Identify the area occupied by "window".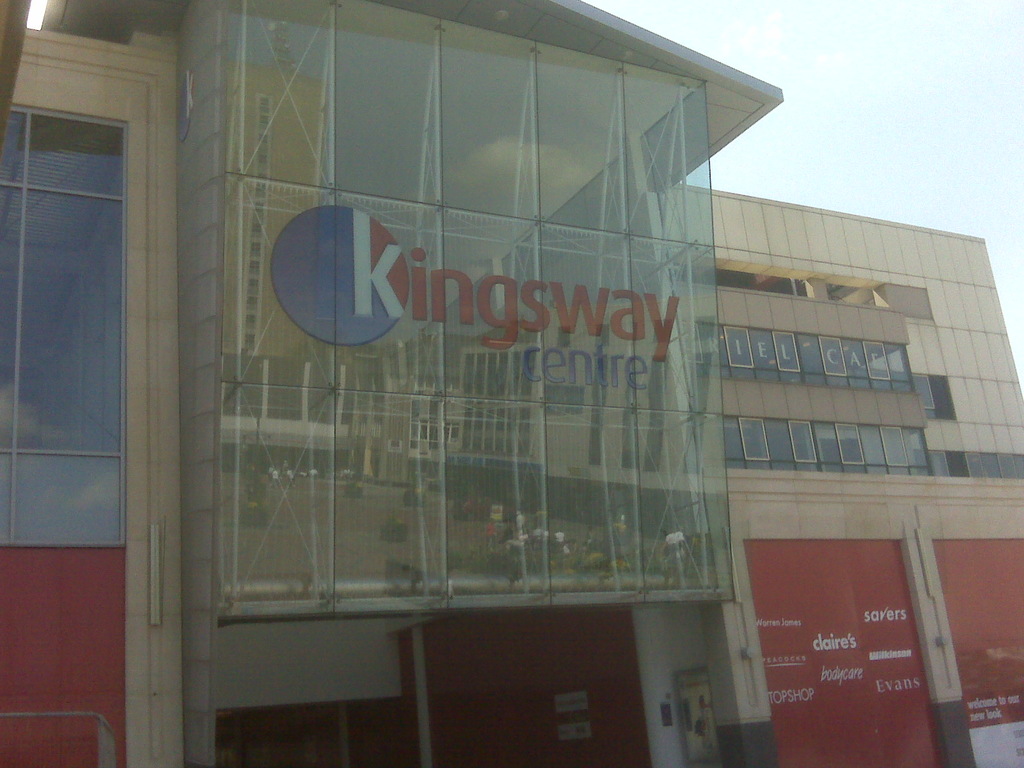
Area: x1=735 y1=413 x2=772 y2=467.
